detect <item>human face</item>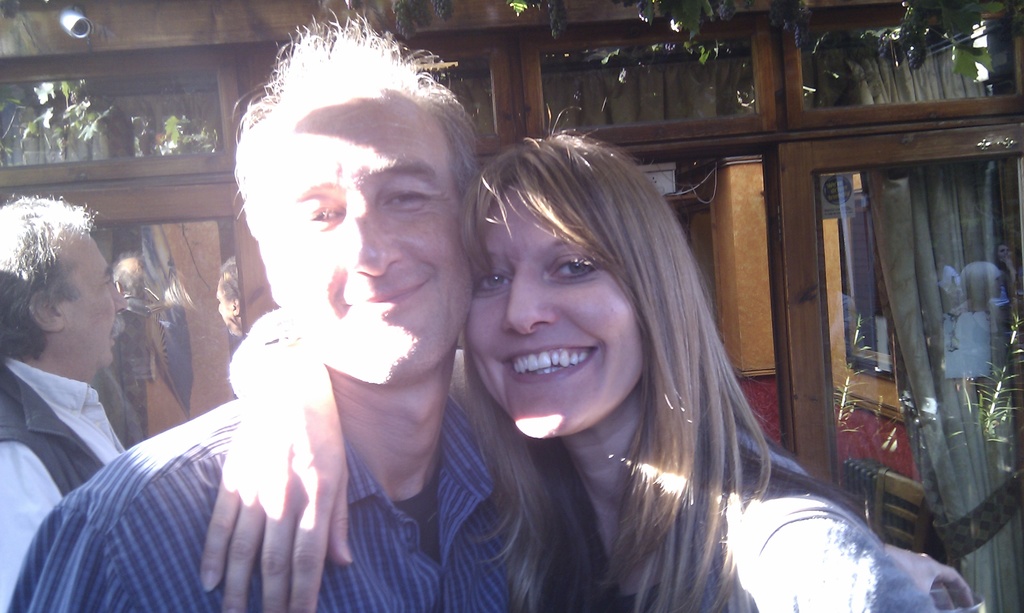
Rect(205, 270, 242, 338)
